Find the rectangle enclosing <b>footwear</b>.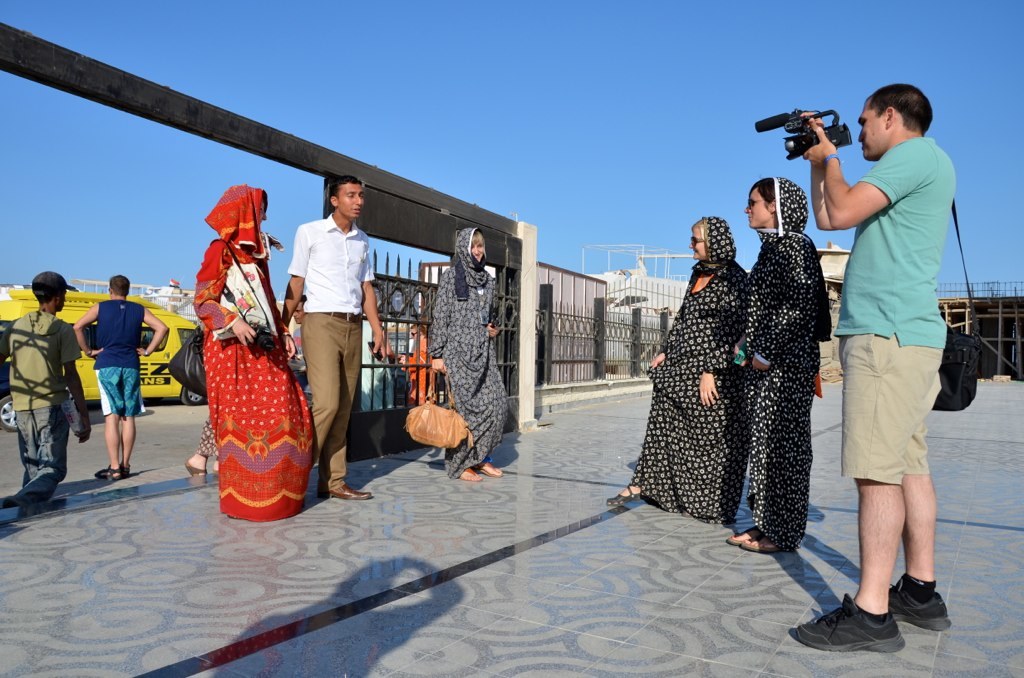
box(95, 465, 118, 475).
